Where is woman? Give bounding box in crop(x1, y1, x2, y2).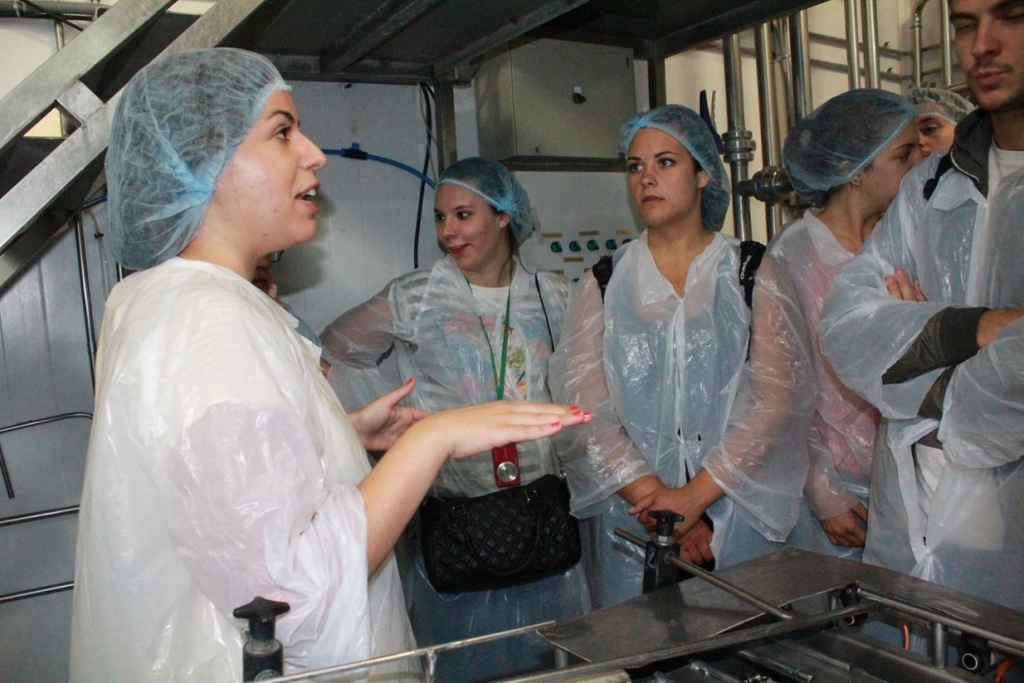
crop(61, 43, 585, 682).
